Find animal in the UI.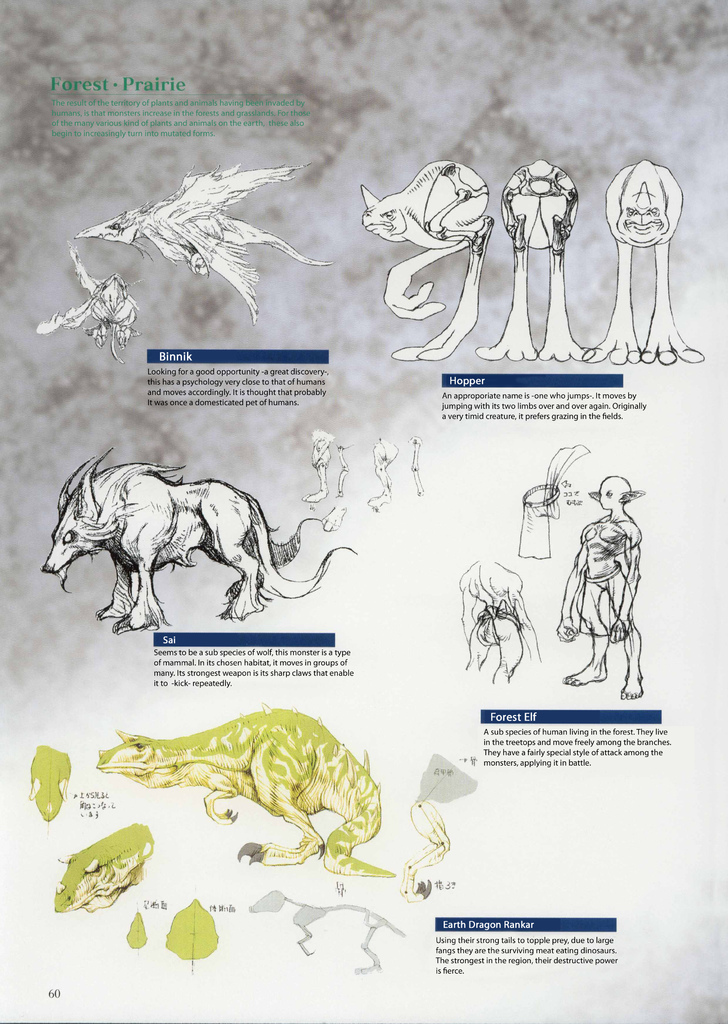
UI element at l=92, t=703, r=390, b=872.
